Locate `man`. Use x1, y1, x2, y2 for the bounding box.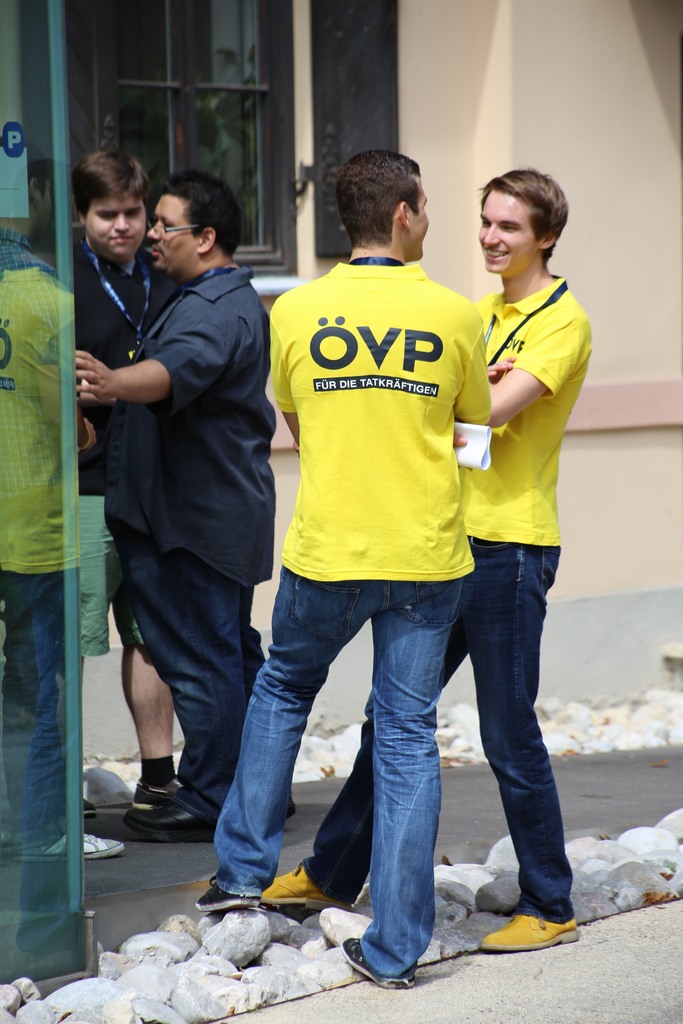
0, 140, 113, 964.
